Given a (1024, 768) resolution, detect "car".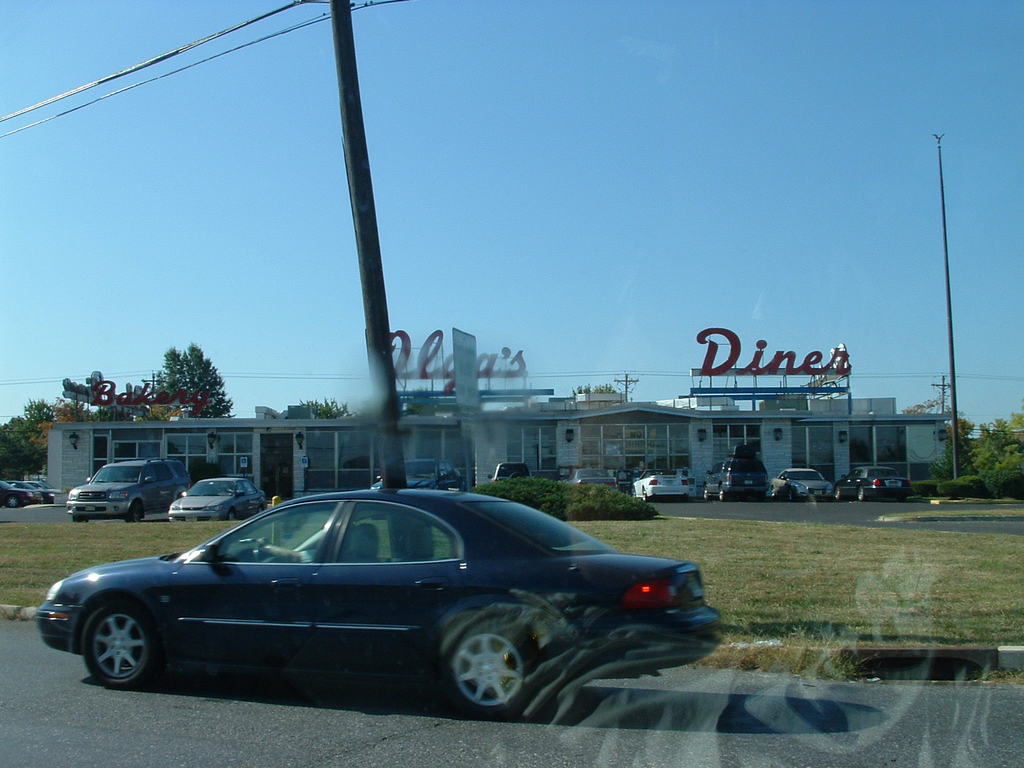
(0, 484, 32, 513).
